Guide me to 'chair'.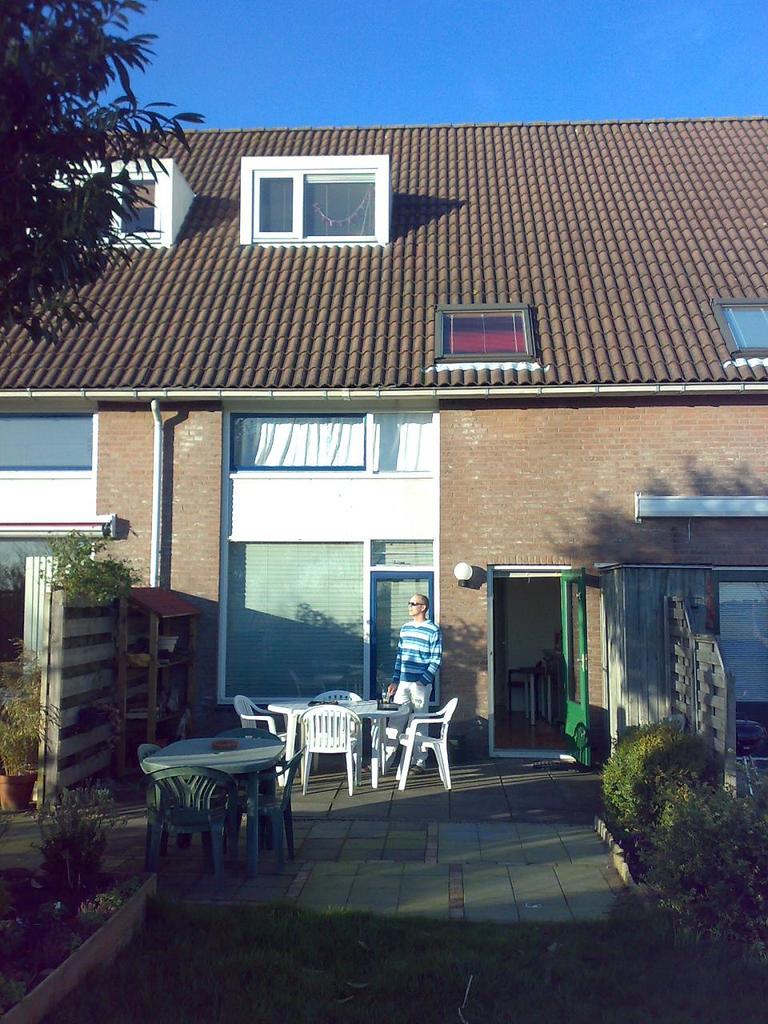
Guidance: 235, 694, 304, 791.
